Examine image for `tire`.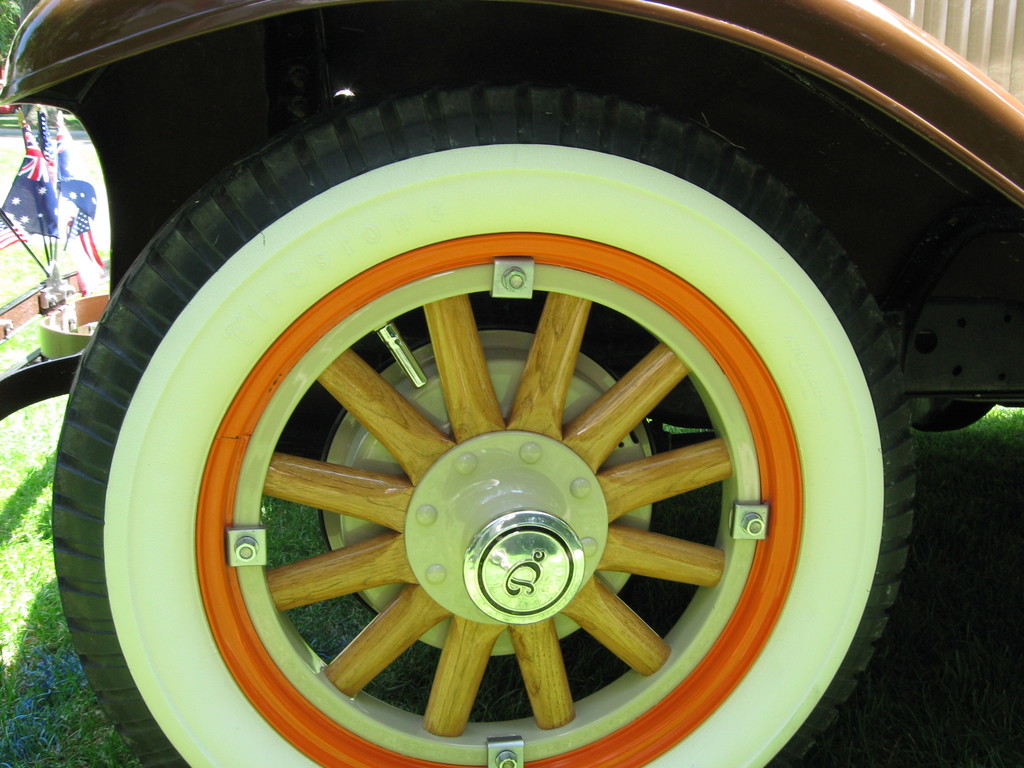
Examination result: box(52, 81, 922, 767).
